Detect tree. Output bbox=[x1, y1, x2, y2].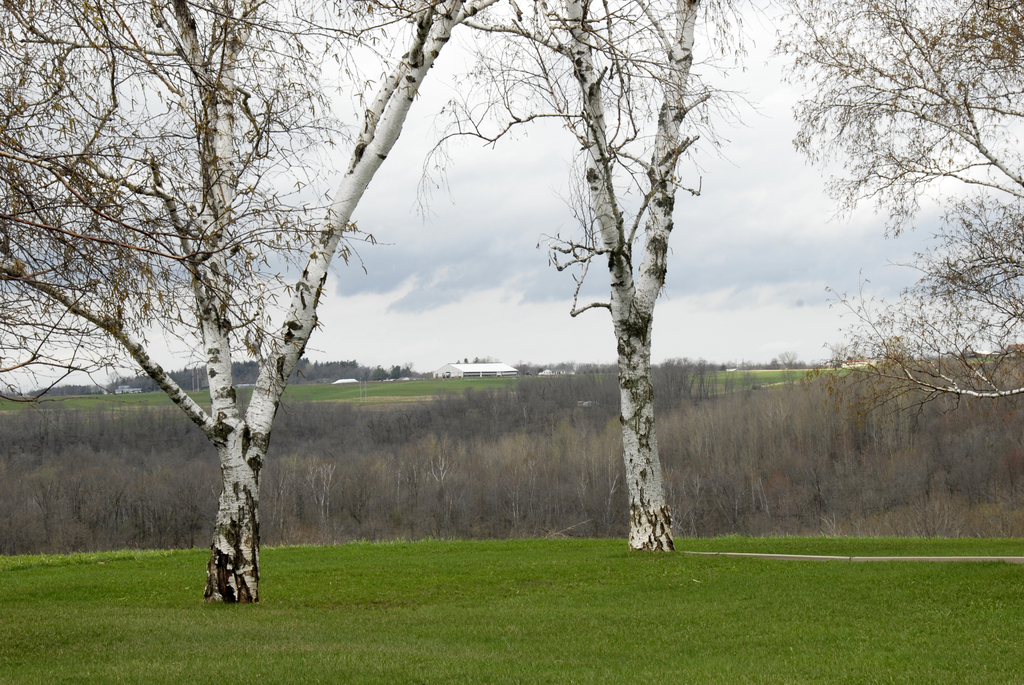
bbox=[767, 0, 1023, 412].
